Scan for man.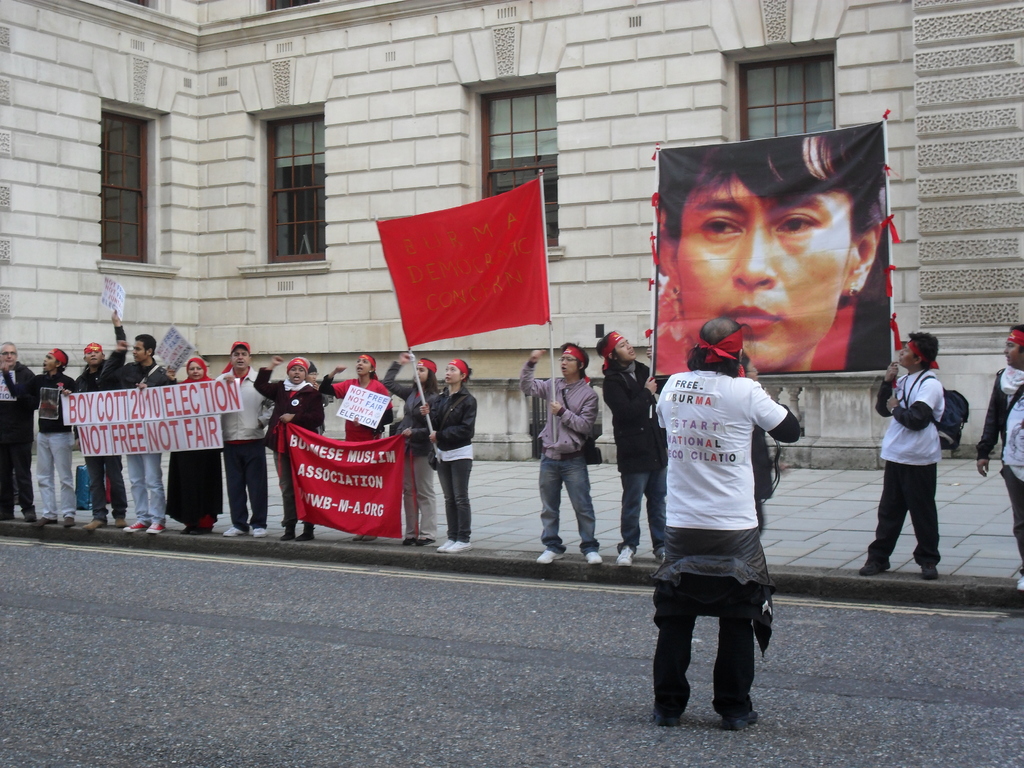
Scan result: pyautogui.locateOnScreen(518, 340, 608, 564).
